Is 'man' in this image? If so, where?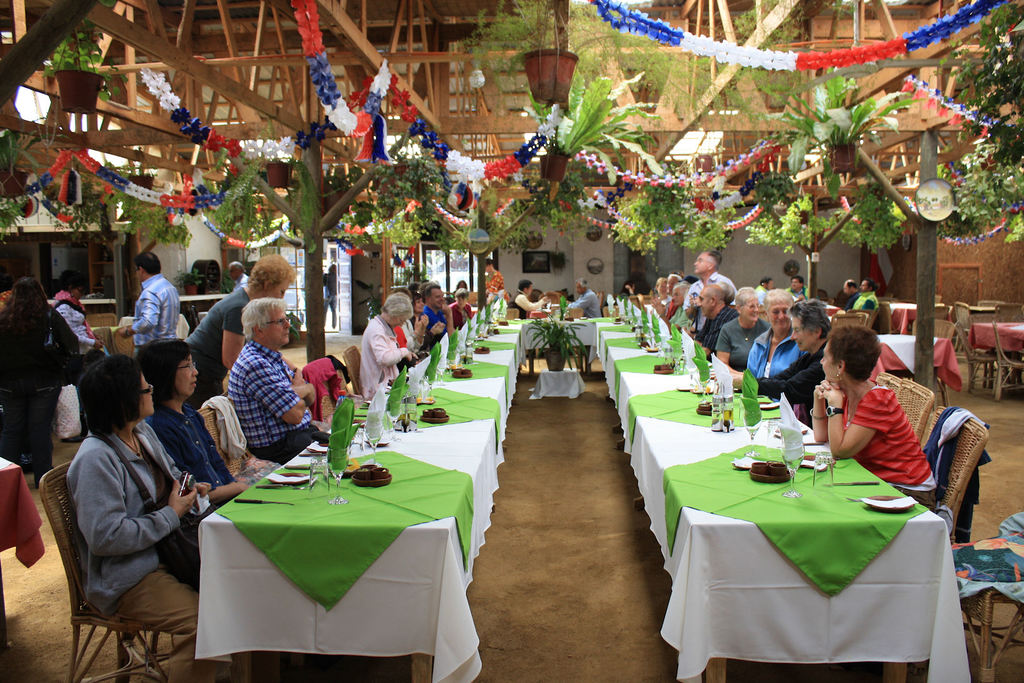
Yes, at pyautogui.locateOnScreen(785, 276, 812, 299).
